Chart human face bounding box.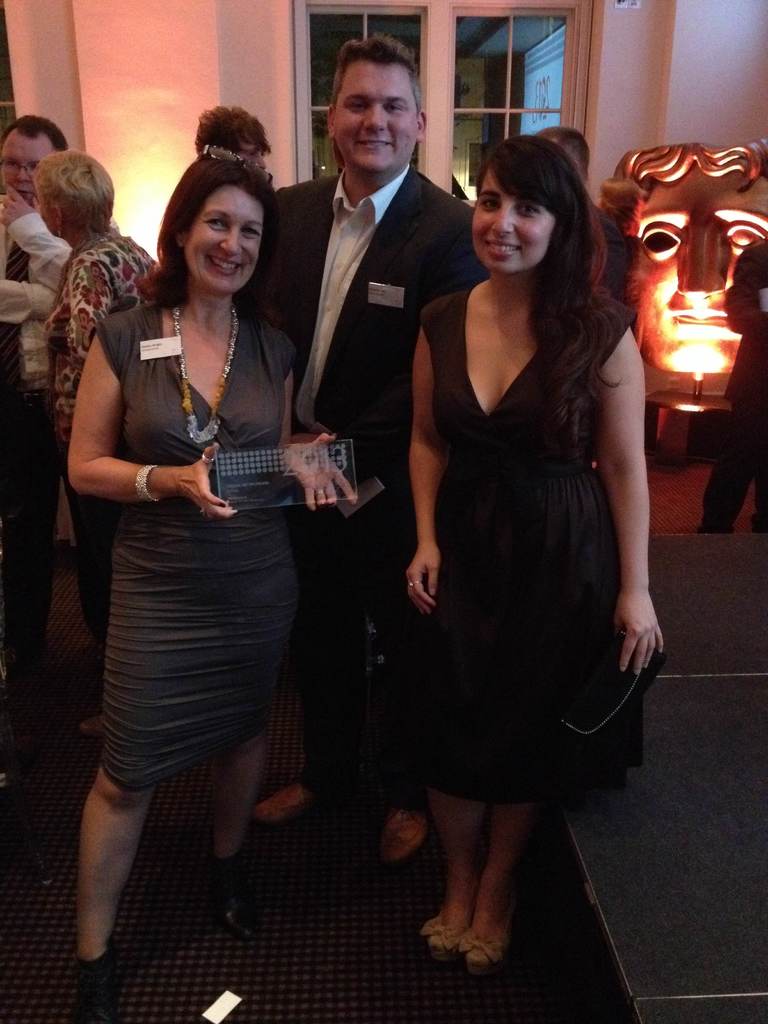
Charted: (x1=184, y1=182, x2=262, y2=292).
